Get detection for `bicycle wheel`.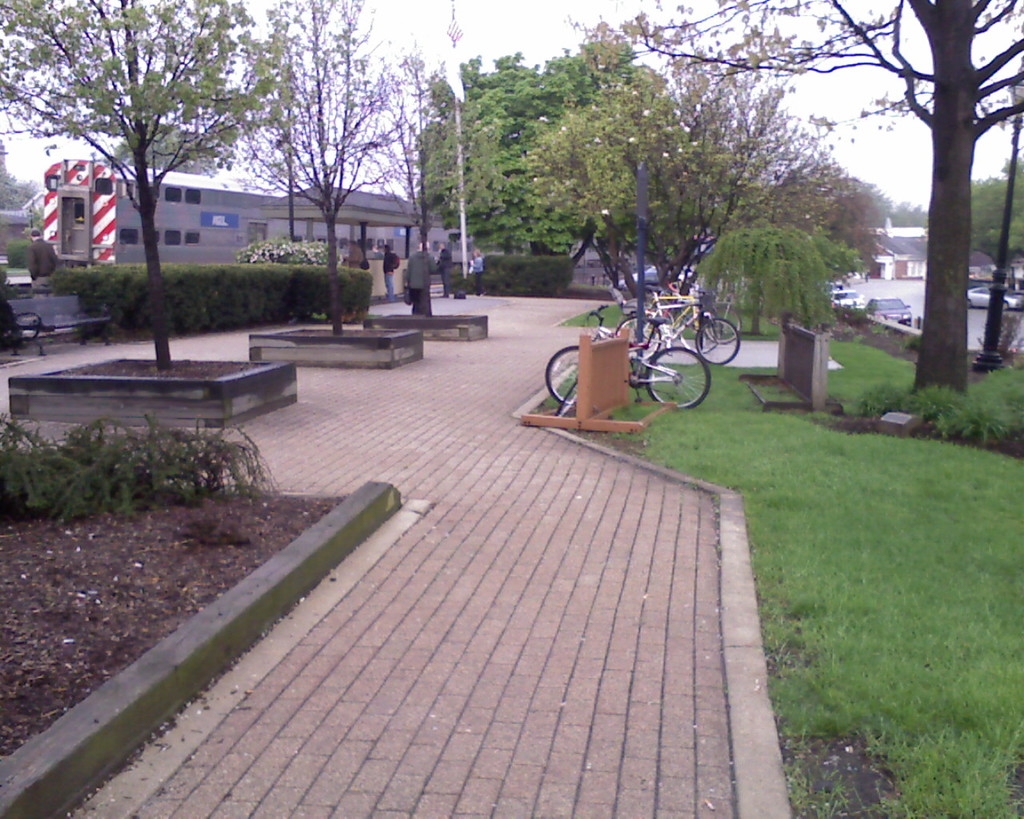
Detection: box=[674, 302, 715, 358].
